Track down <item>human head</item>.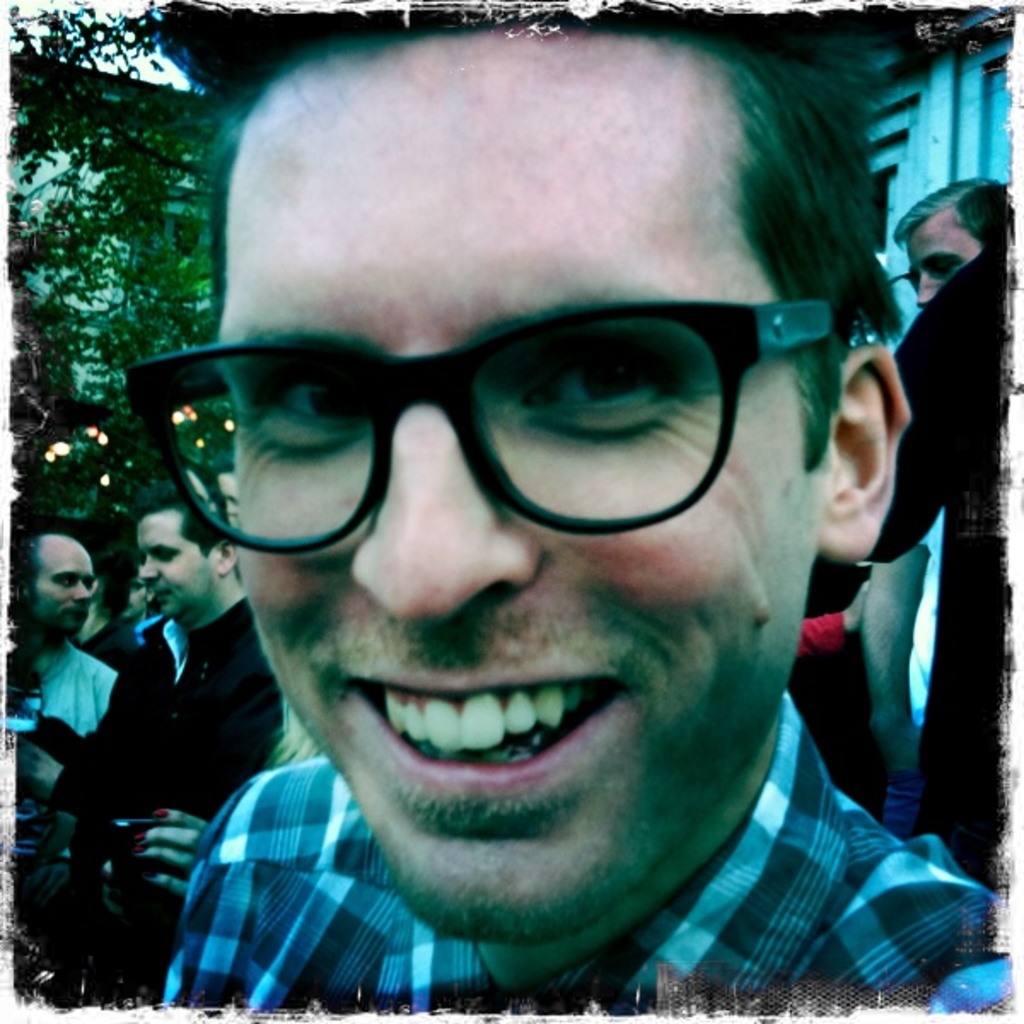
Tracked to l=891, t=179, r=1007, b=309.
